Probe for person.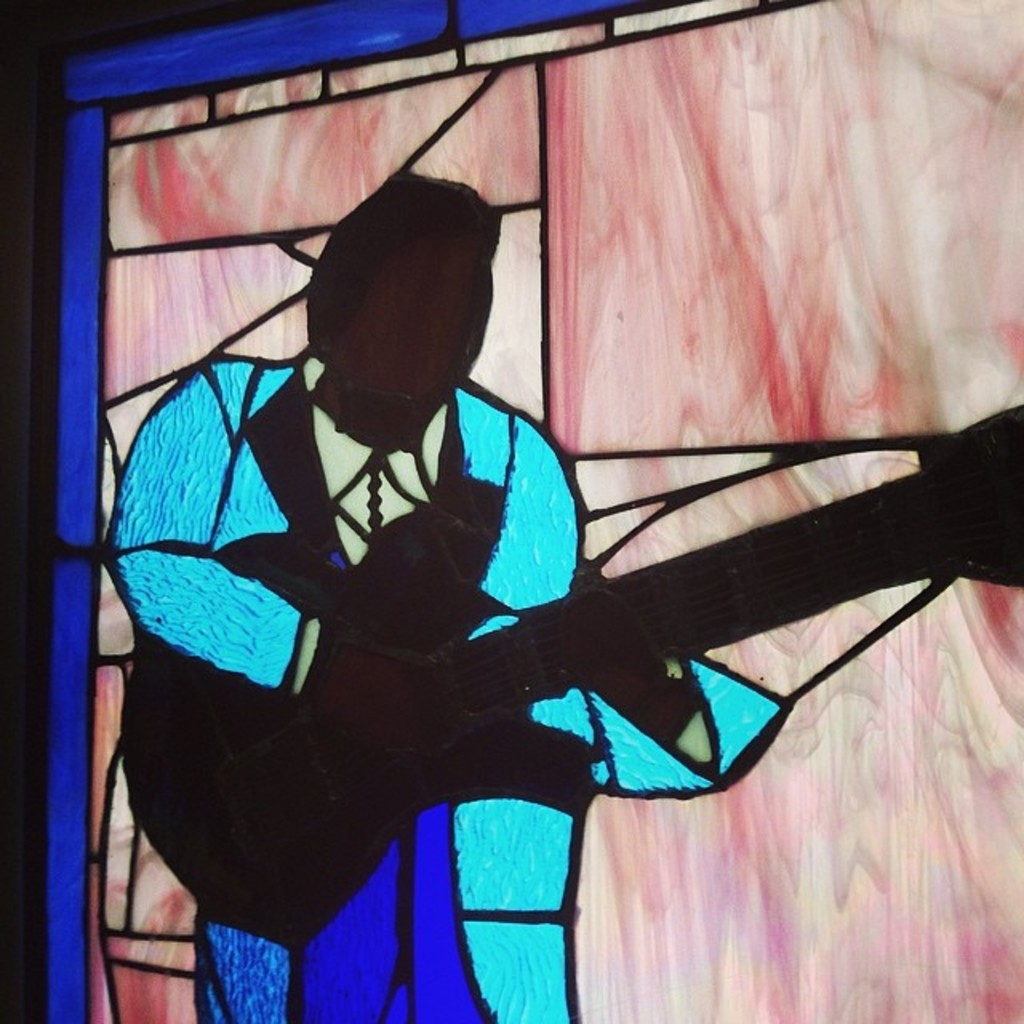
Probe result: bbox(101, 280, 726, 1023).
